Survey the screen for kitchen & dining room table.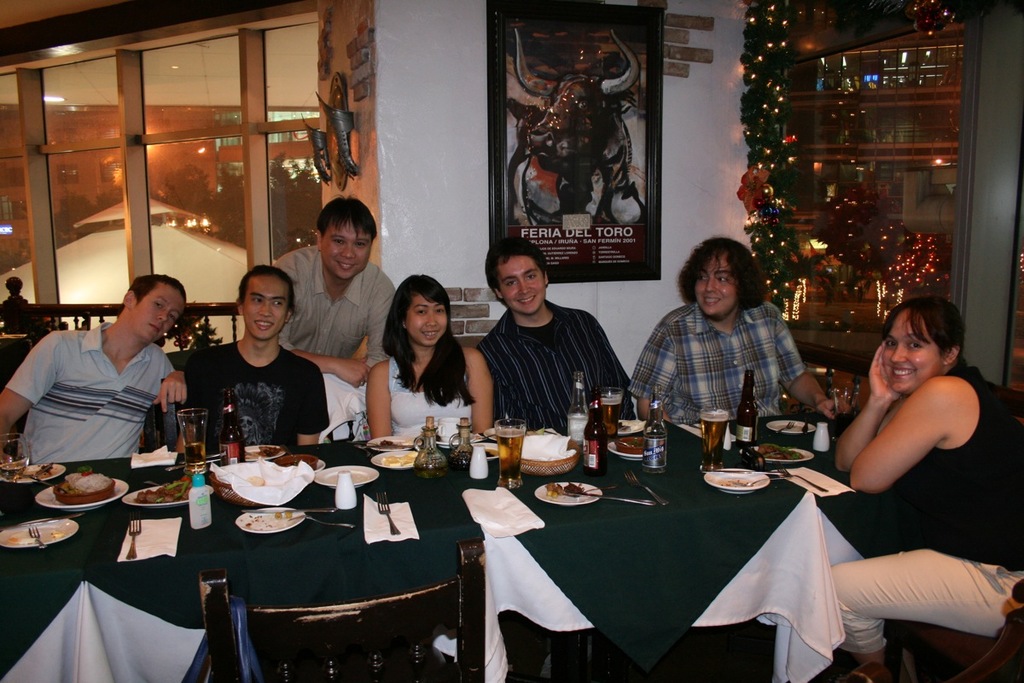
Survey found: {"left": 0, "top": 407, "right": 899, "bottom": 682}.
